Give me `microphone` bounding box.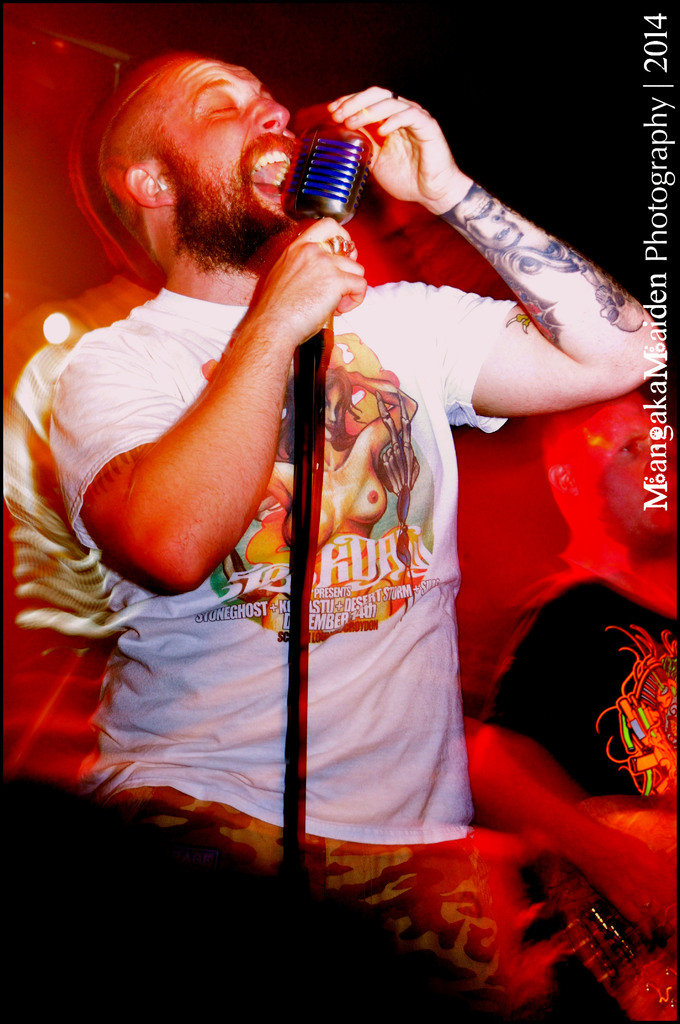
rect(278, 115, 359, 383).
